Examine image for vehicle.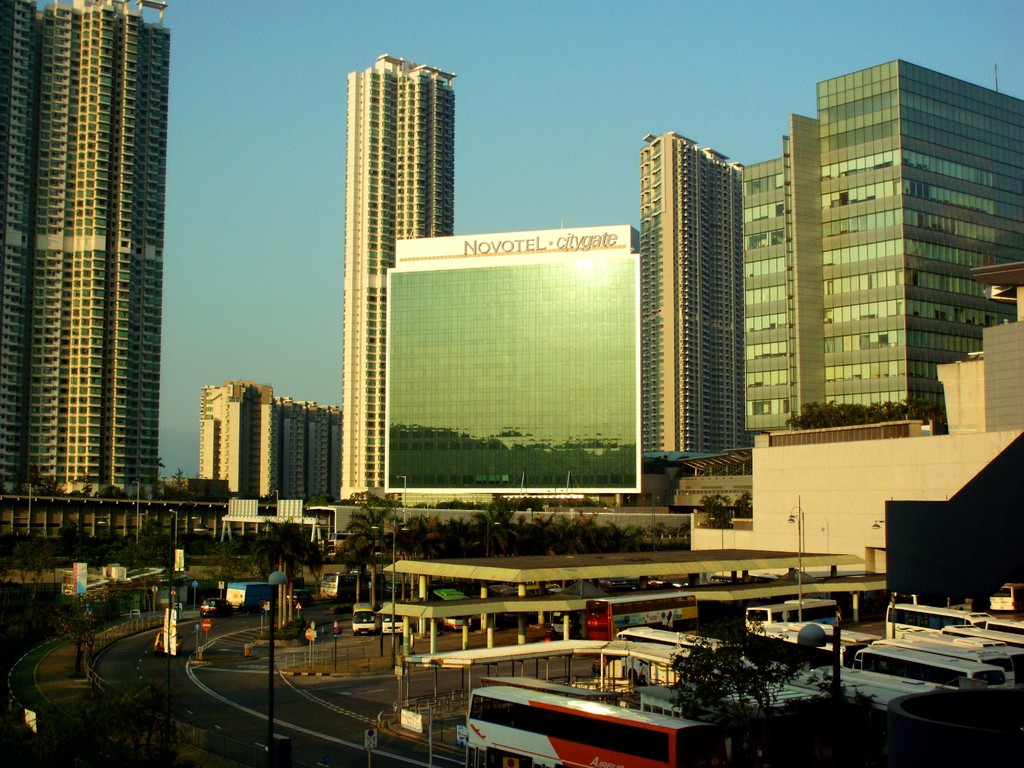
Examination result: detection(948, 621, 1023, 646).
